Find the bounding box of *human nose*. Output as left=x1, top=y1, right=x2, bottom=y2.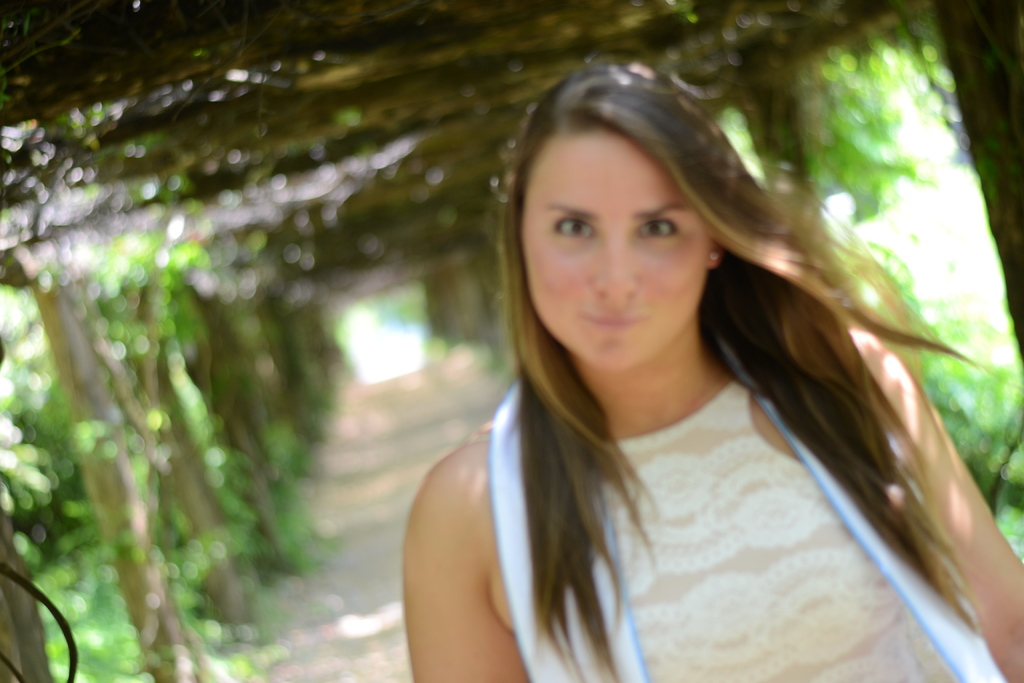
left=588, top=238, right=640, bottom=304.
